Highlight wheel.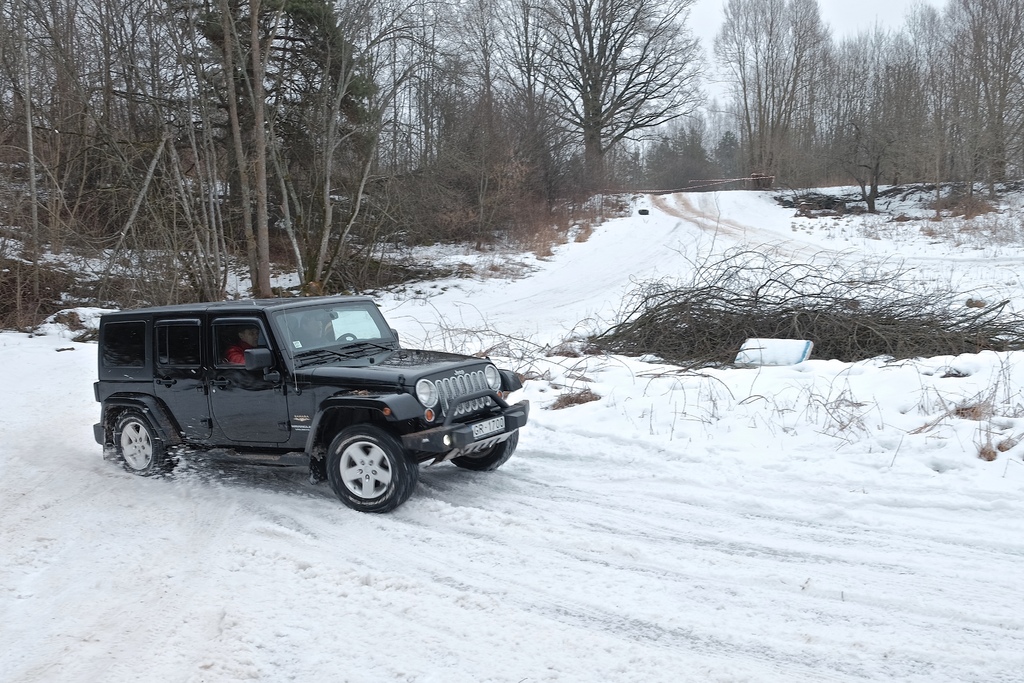
Highlighted region: 321,422,414,513.
